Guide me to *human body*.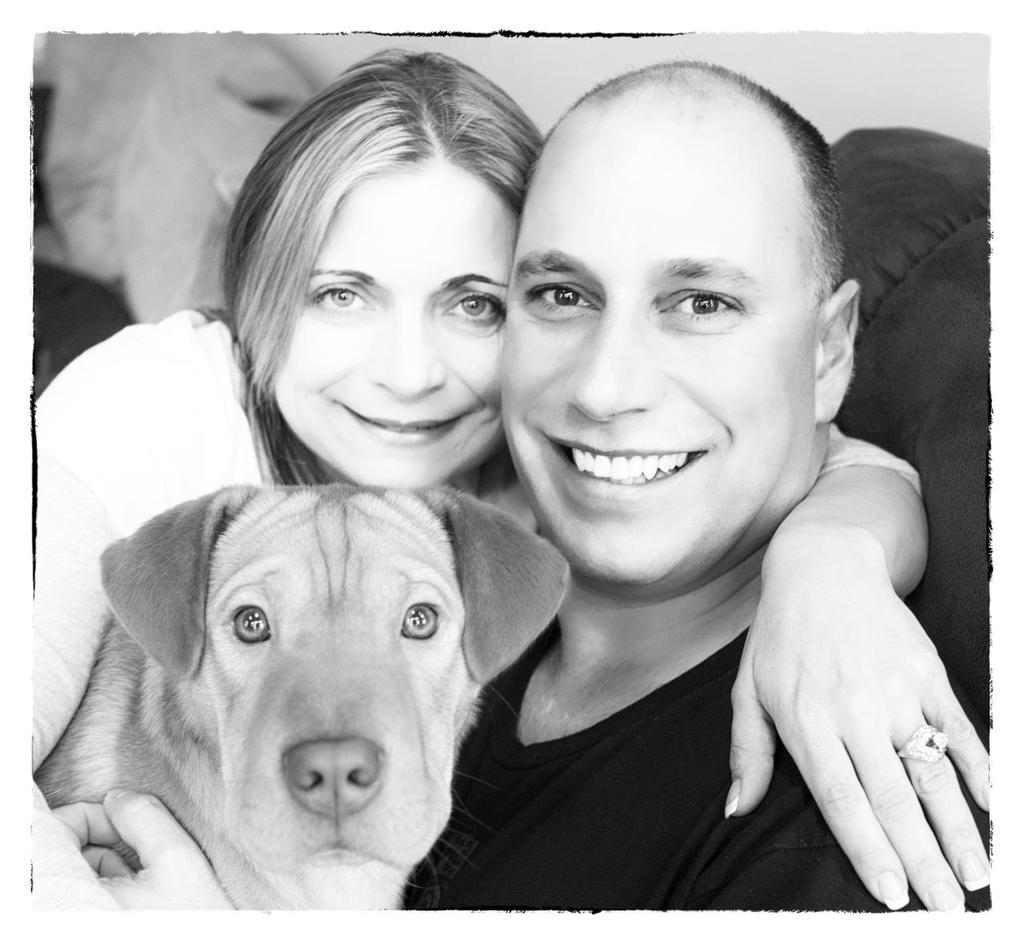
Guidance: select_region(30, 50, 994, 918).
